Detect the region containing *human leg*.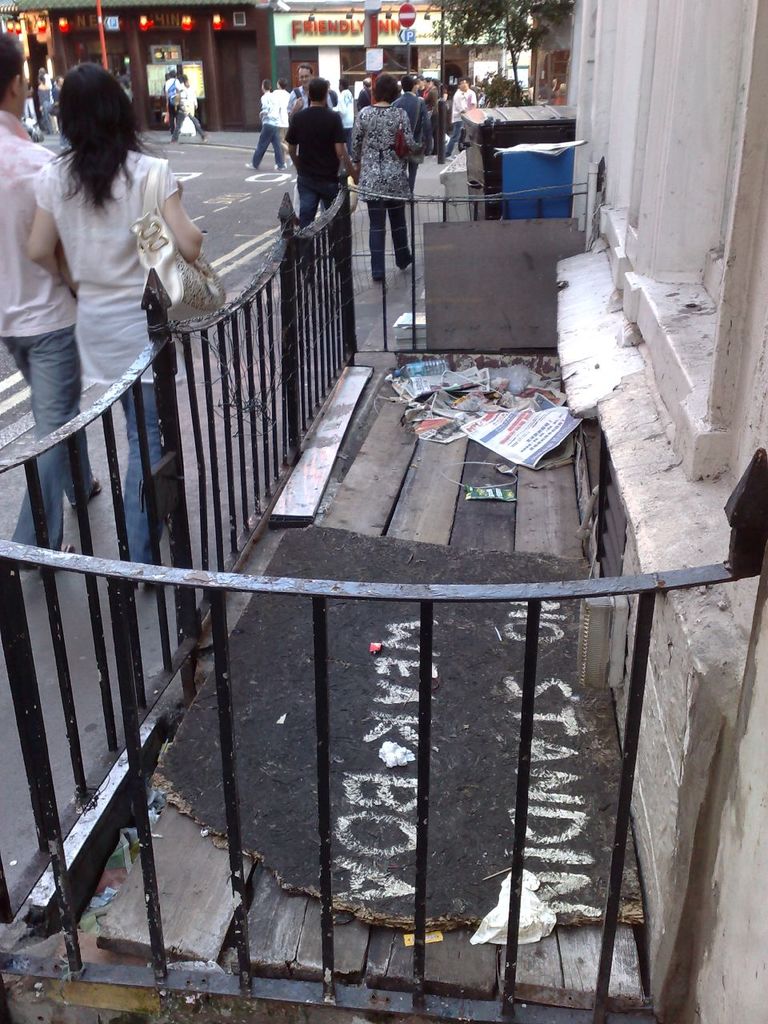
(x1=297, y1=183, x2=323, y2=220).
